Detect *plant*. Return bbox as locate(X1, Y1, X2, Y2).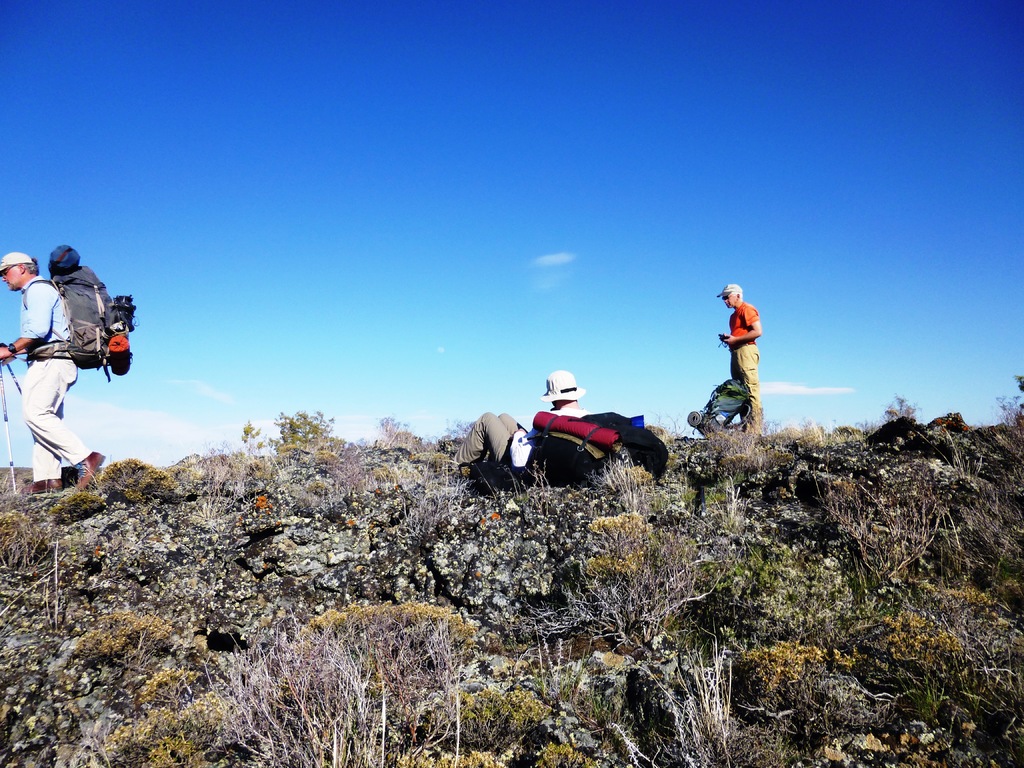
locate(1009, 373, 1023, 440).
